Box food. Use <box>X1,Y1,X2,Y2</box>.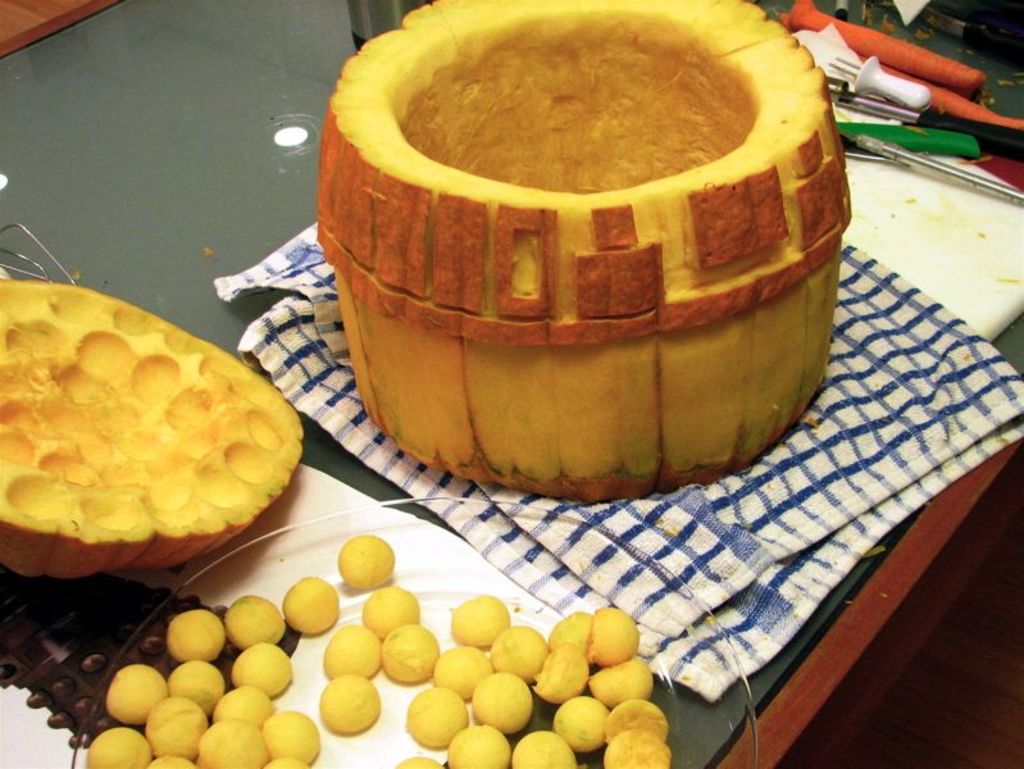
<box>142,695,208,756</box>.
